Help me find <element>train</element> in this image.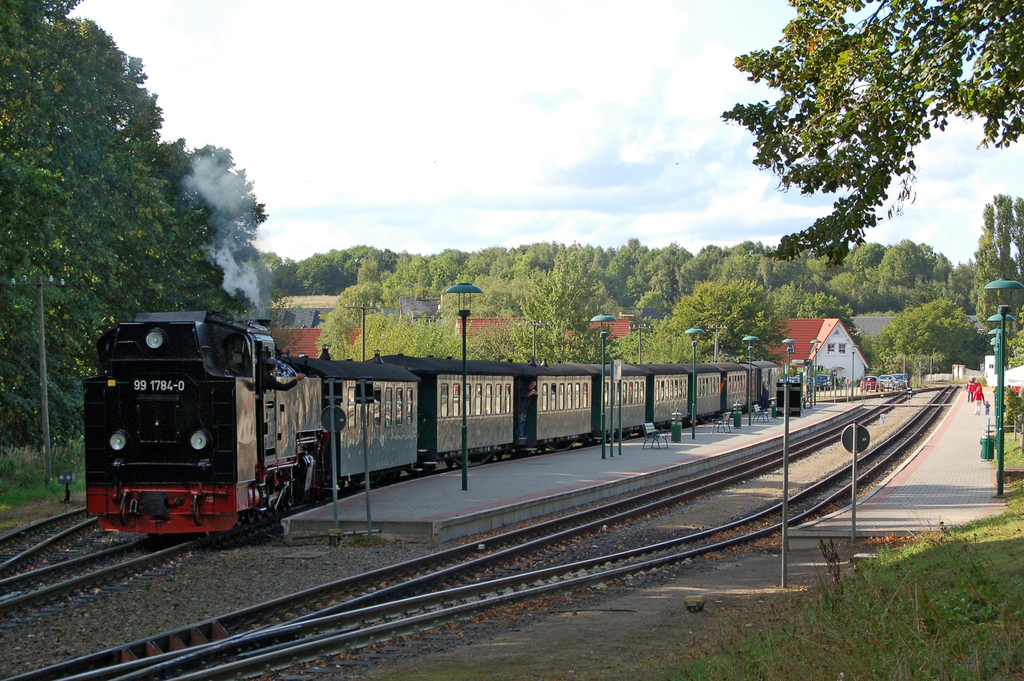
Found it: 85,305,778,534.
